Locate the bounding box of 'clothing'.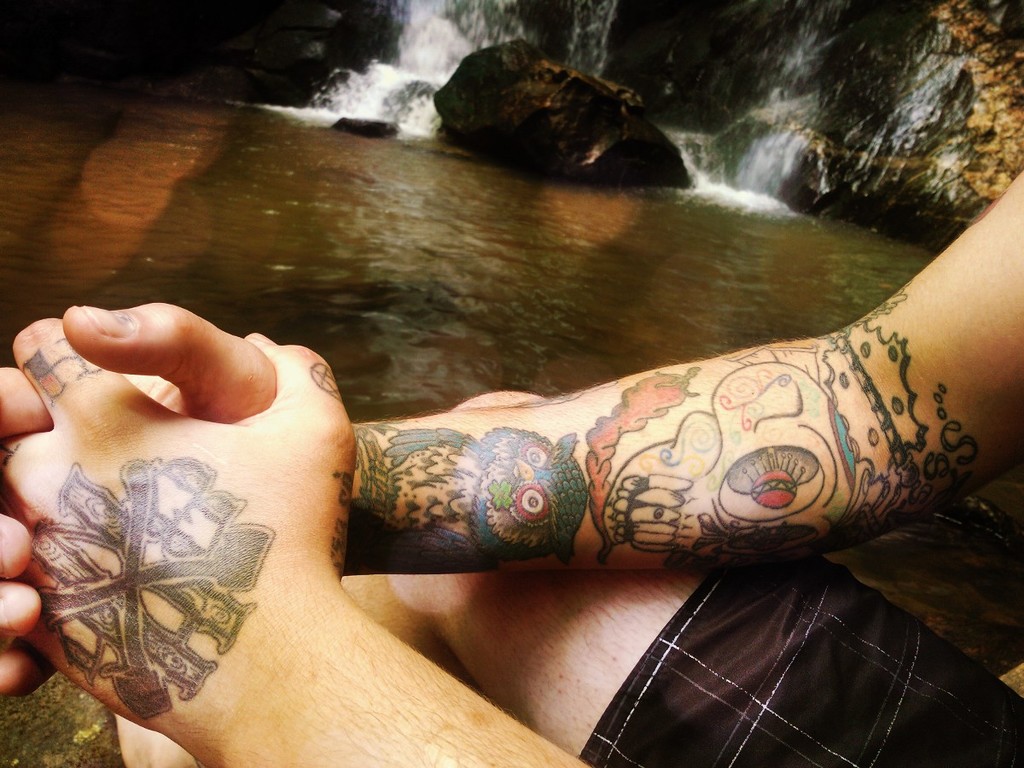
Bounding box: rect(572, 538, 1023, 767).
